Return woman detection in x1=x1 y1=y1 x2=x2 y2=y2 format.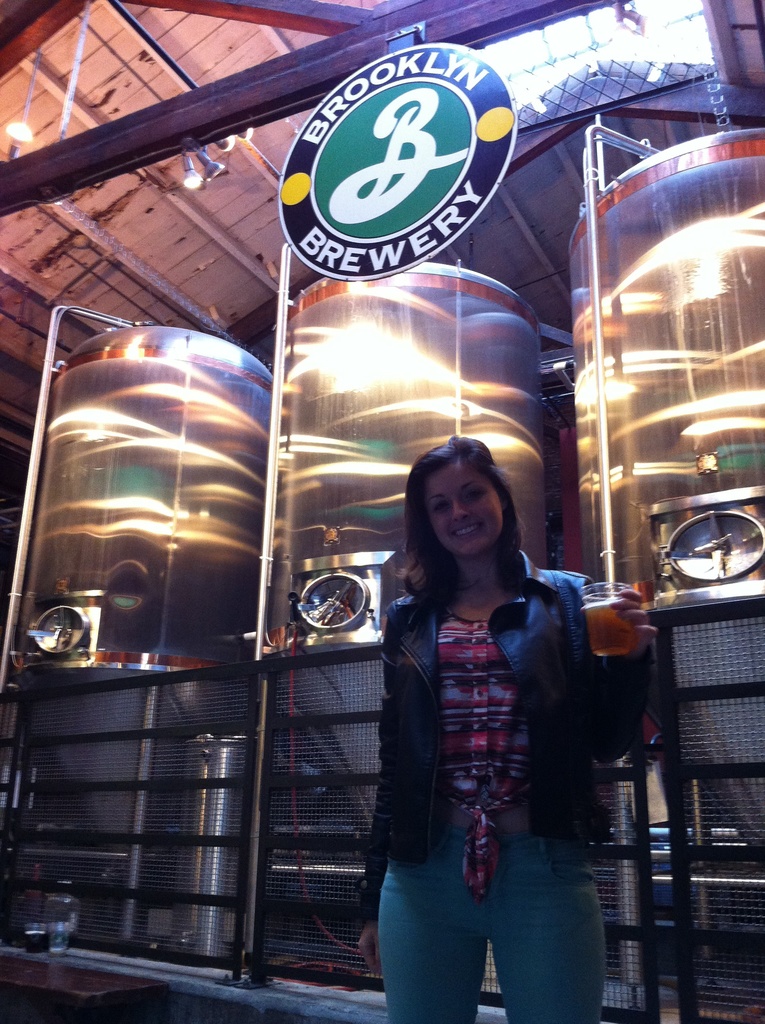
x1=364 y1=431 x2=604 y2=1021.
